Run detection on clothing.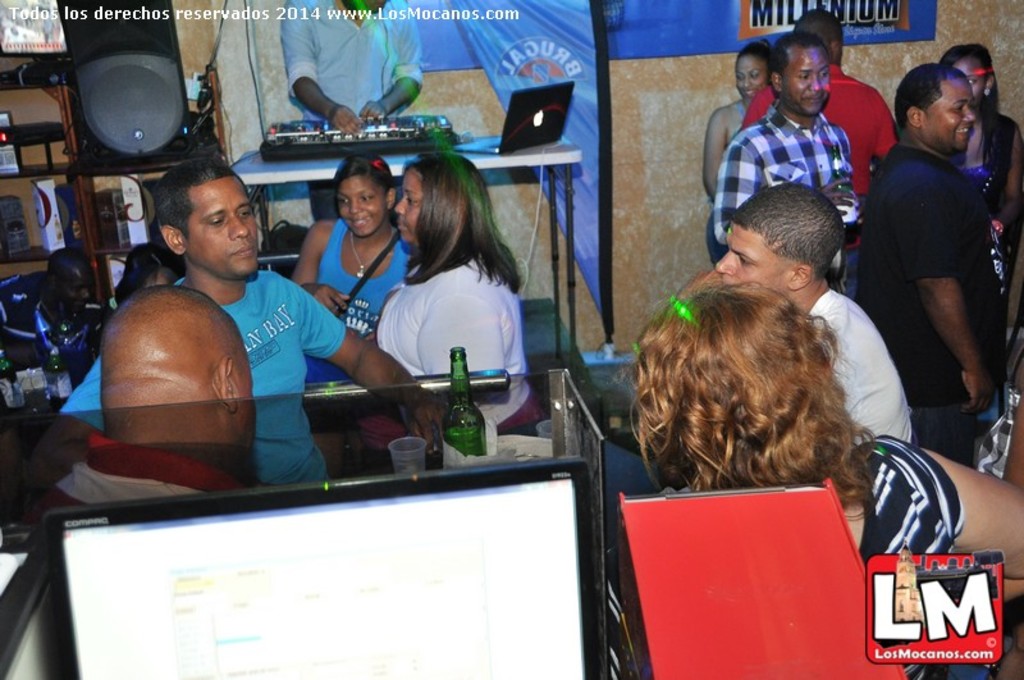
Result: (x1=868, y1=74, x2=1009, y2=421).
